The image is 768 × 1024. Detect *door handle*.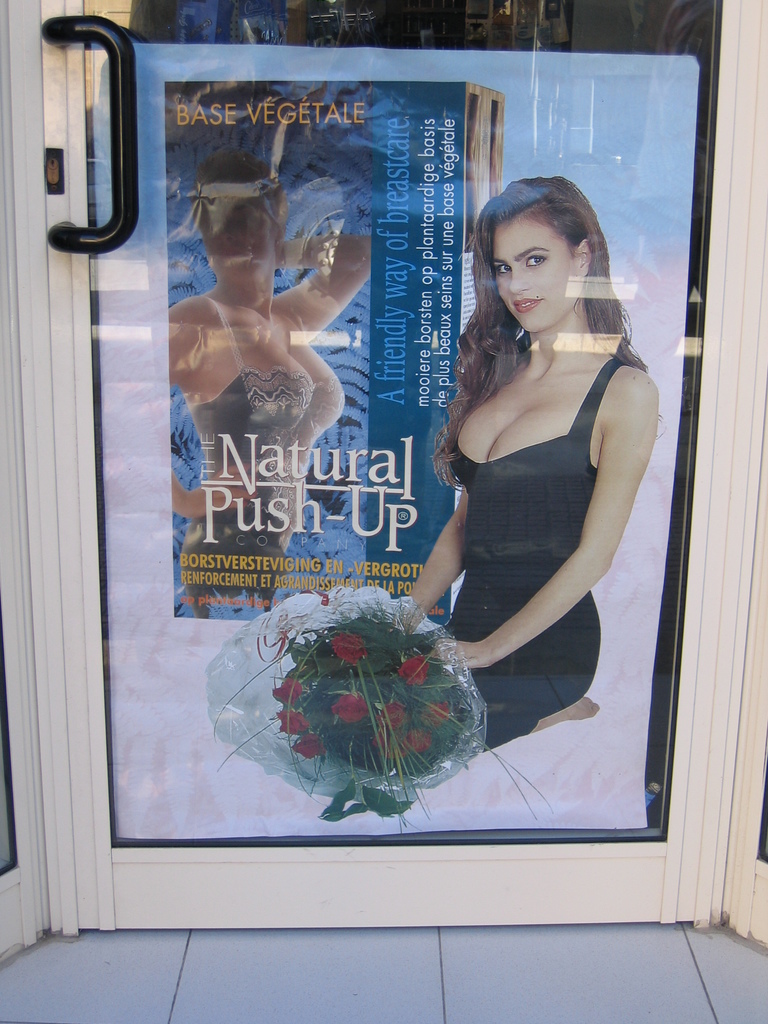
Detection: 44,13,134,253.
